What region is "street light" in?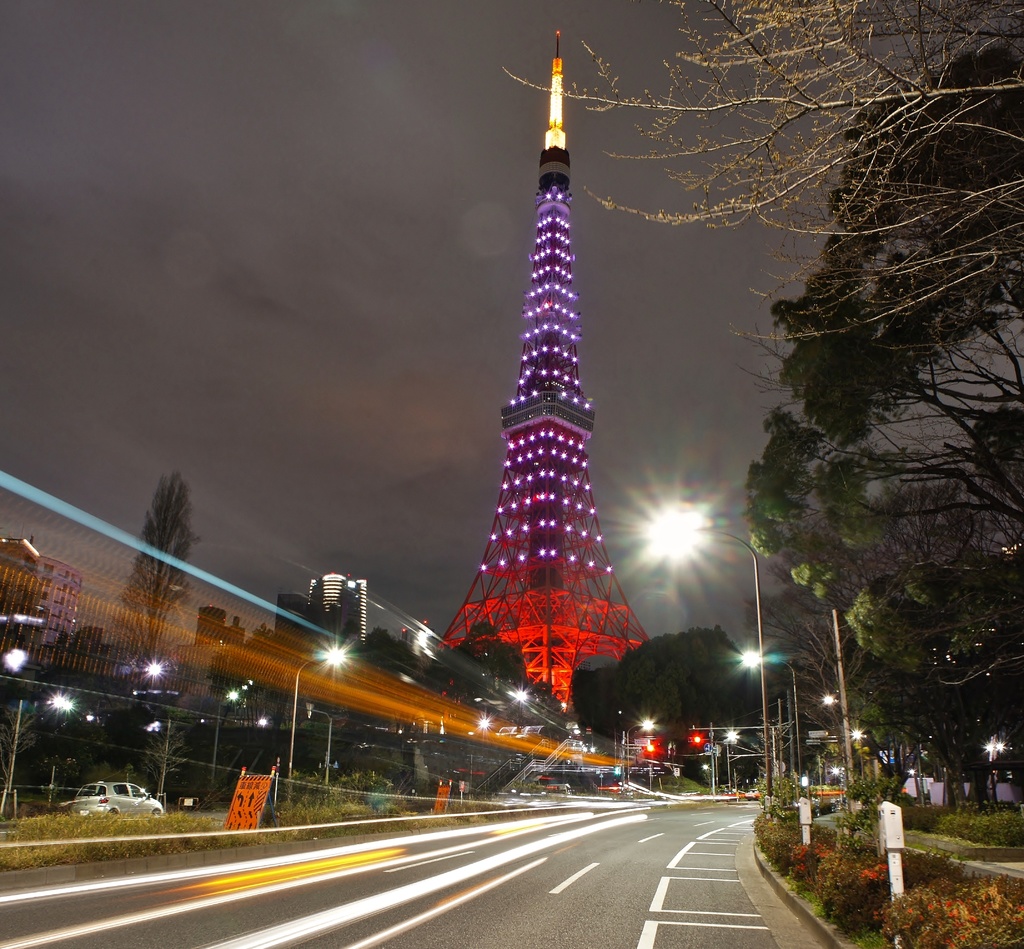
box(742, 645, 817, 774).
